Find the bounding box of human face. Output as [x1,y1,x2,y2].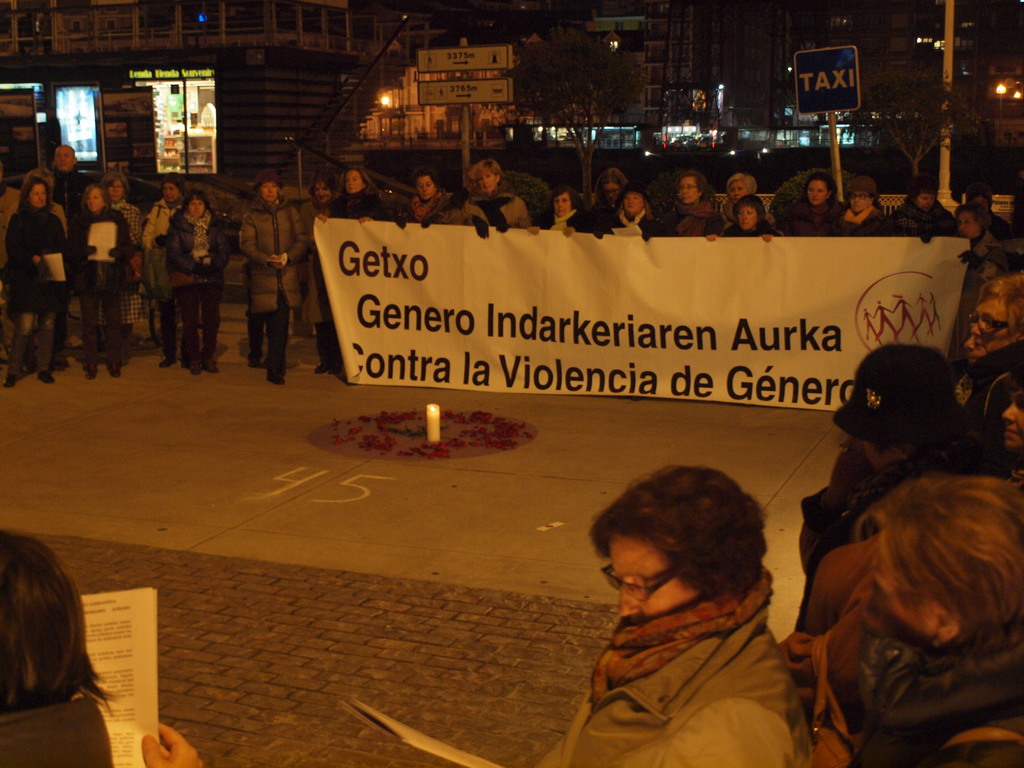
[258,182,279,204].
